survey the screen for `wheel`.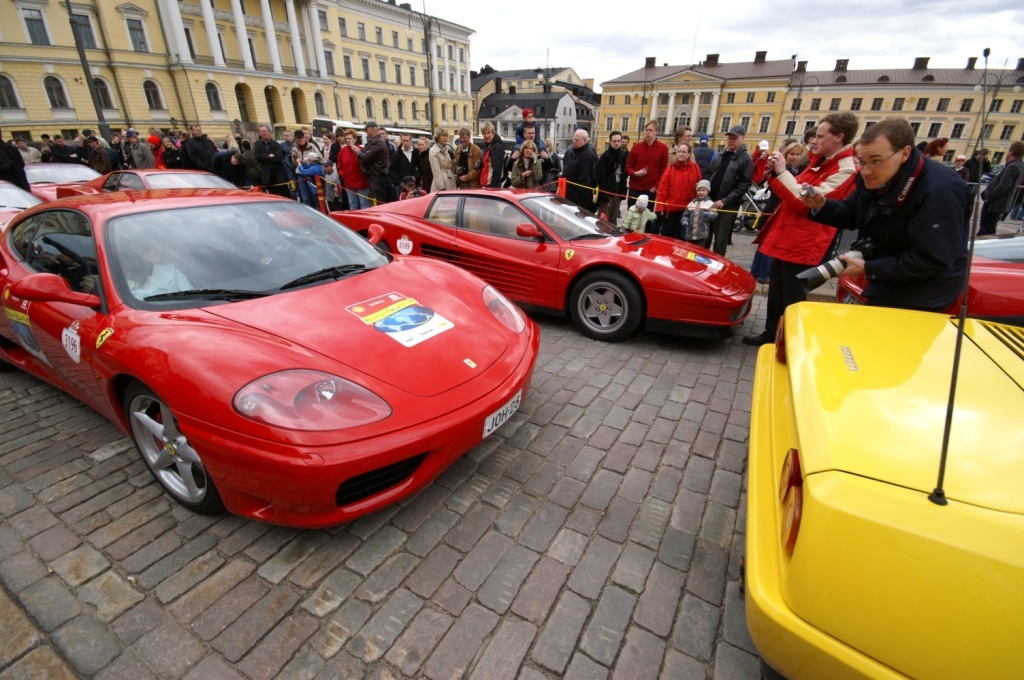
Survey found: region(745, 201, 767, 232).
